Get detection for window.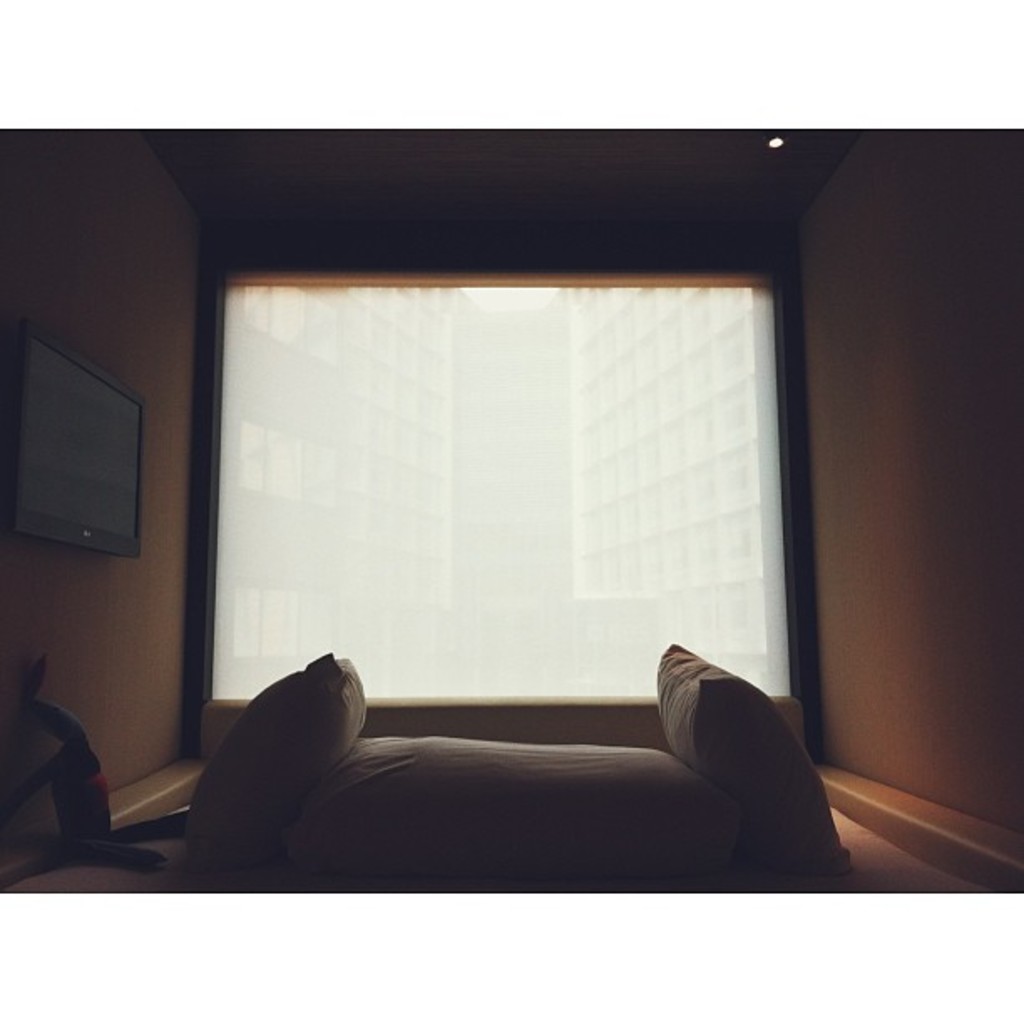
Detection: left=209, top=281, right=791, bottom=708.
